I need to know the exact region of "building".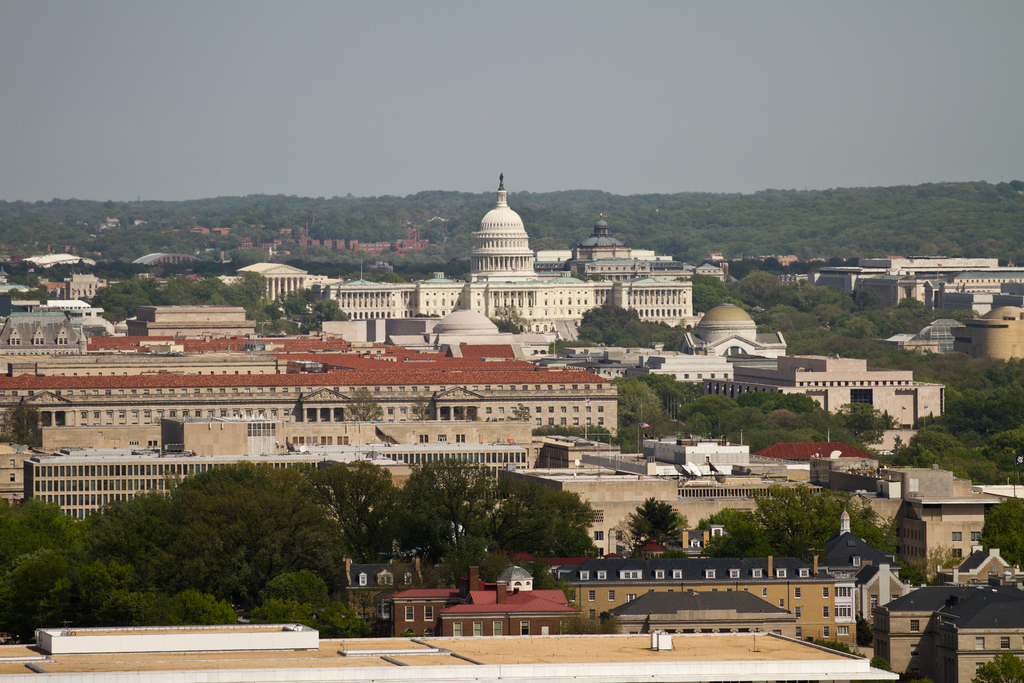
Region: detection(875, 544, 1023, 682).
